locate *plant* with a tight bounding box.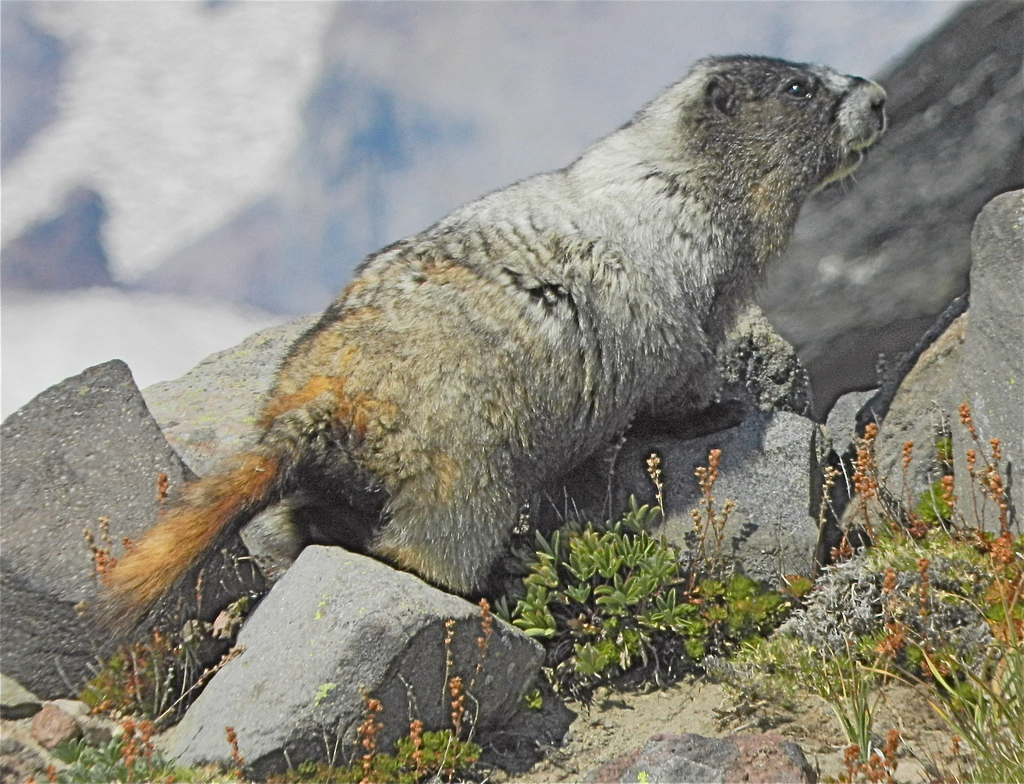
x1=915, y1=616, x2=1023, y2=783.
